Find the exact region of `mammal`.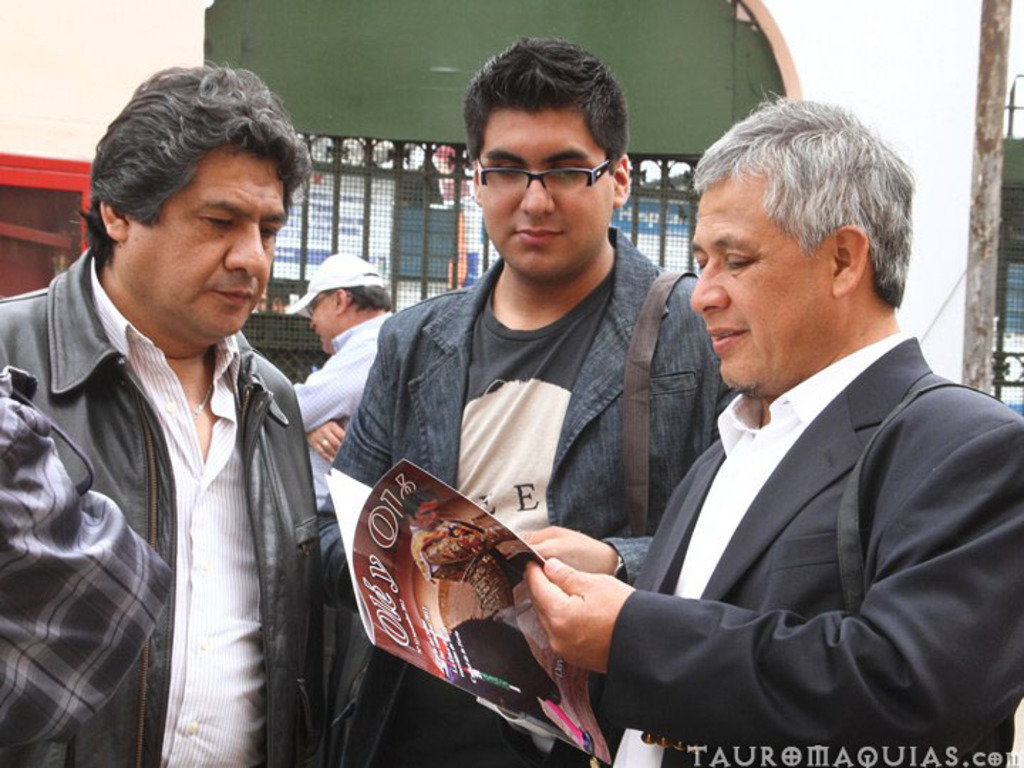
Exact region: Rect(286, 250, 387, 569).
